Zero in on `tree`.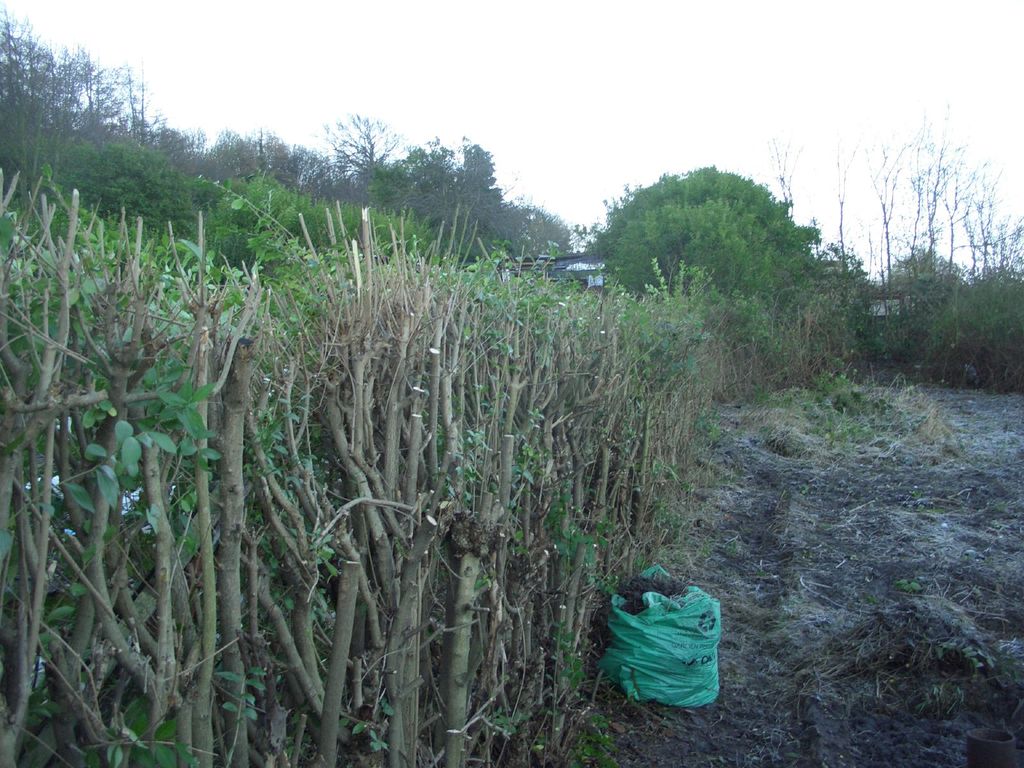
Zeroed in: x1=820, y1=239, x2=1023, y2=382.
